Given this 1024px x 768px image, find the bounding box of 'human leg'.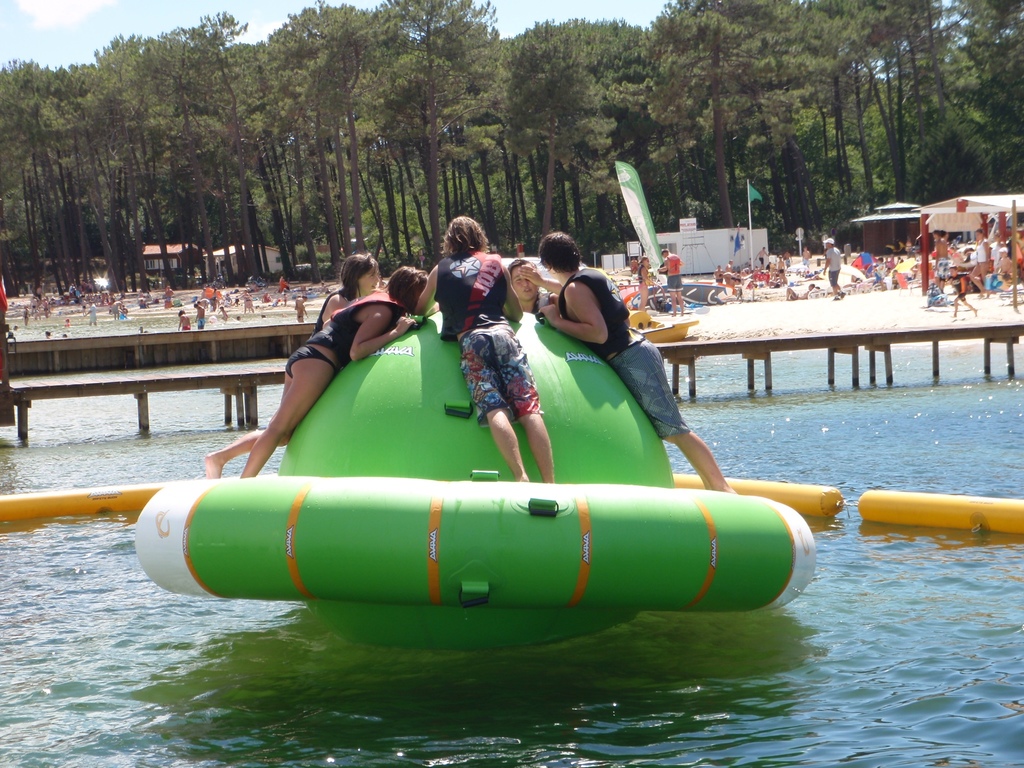
bbox(506, 331, 556, 476).
